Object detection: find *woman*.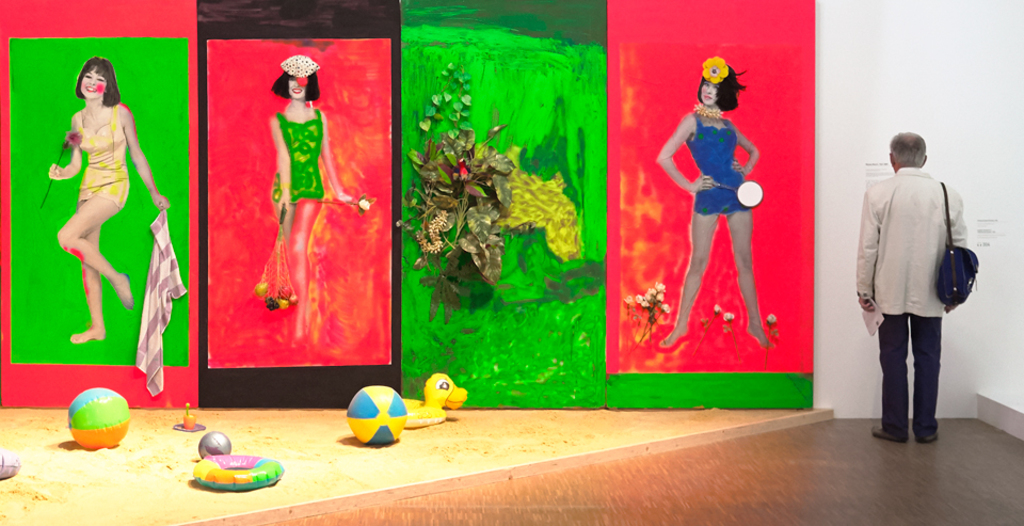
locate(47, 53, 175, 345).
